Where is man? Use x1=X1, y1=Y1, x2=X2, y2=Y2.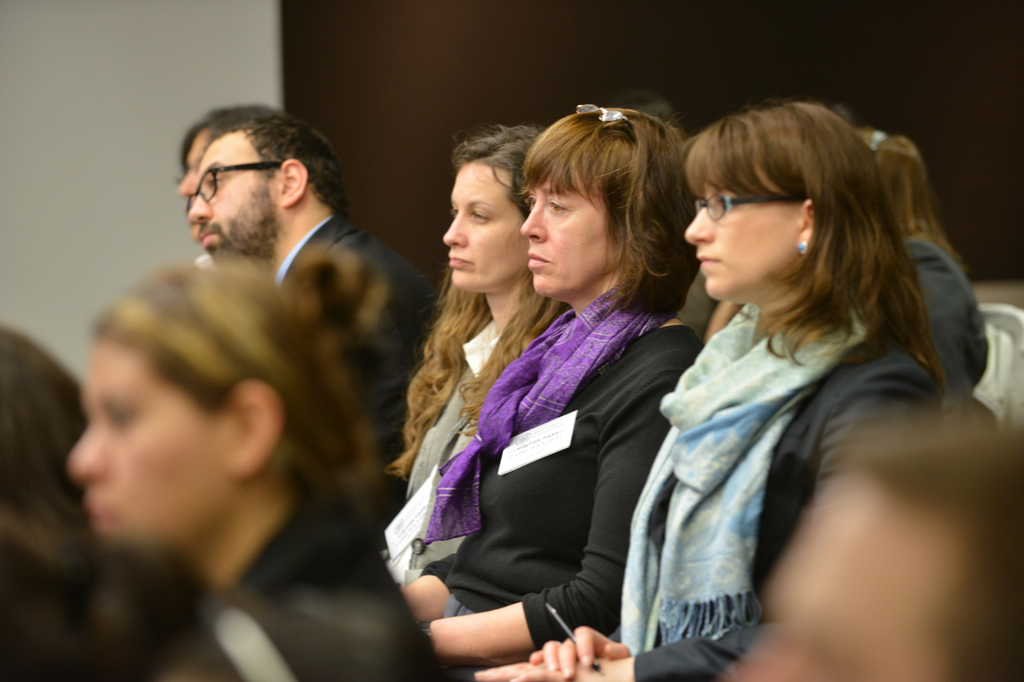
x1=185, y1=124, x2=453, y2=426.
